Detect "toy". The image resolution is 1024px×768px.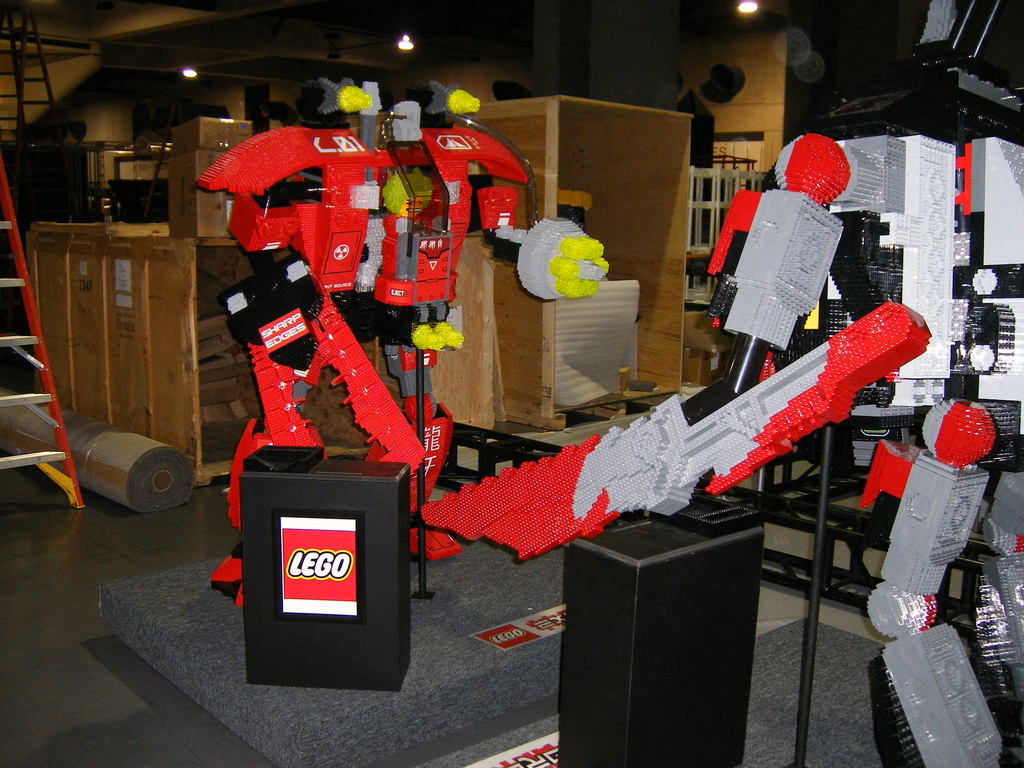
(424, 0, 1023, 767).
